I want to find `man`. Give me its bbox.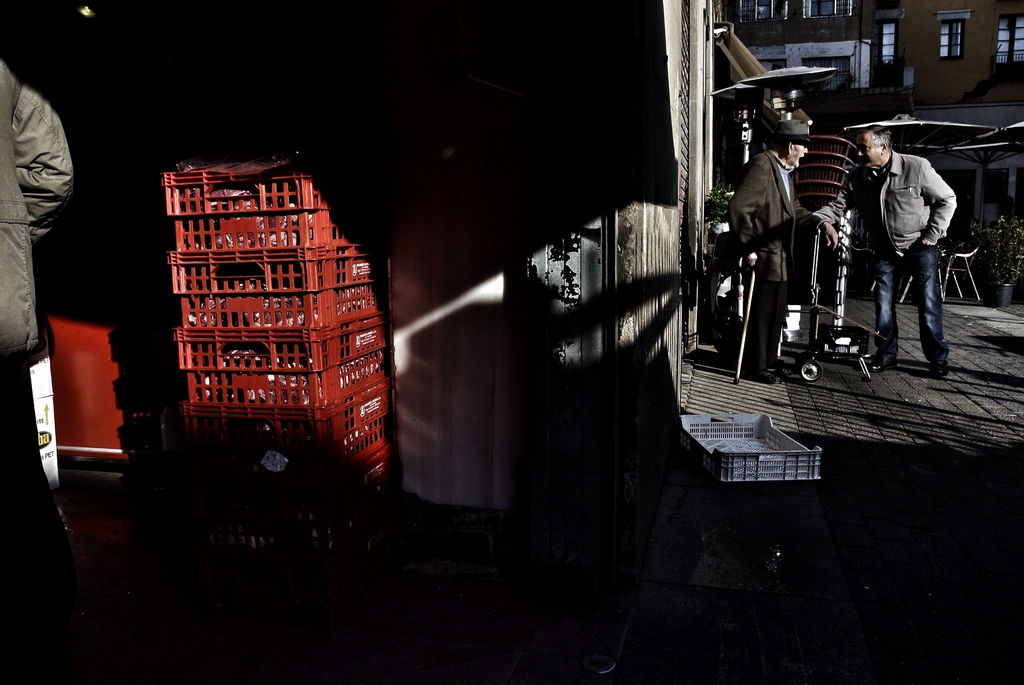
717 113 845 384.
